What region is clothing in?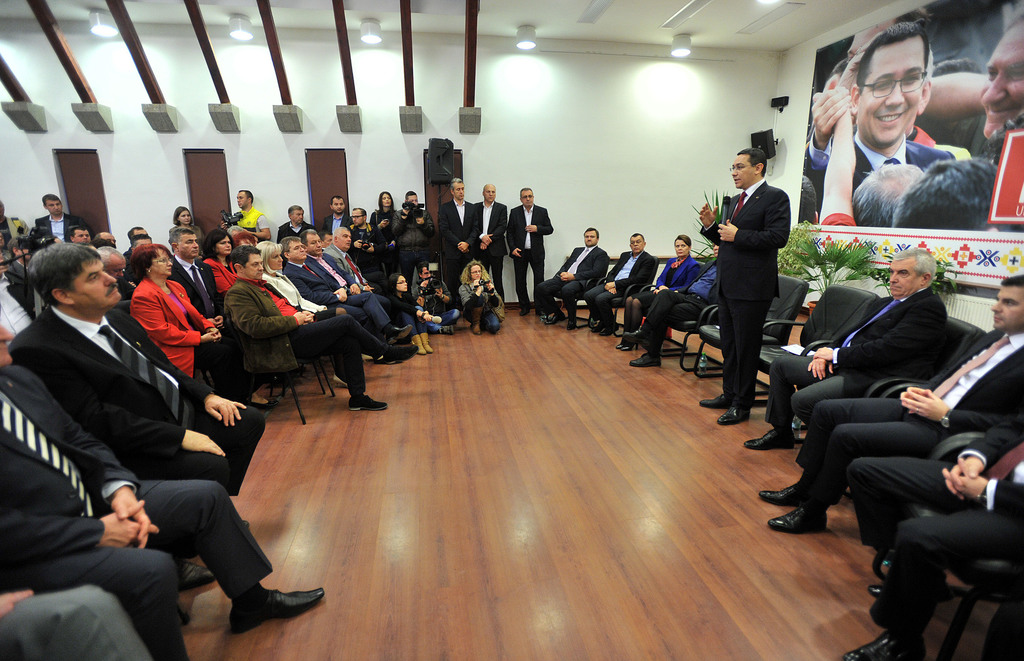
<region>631, 251, 710, 313</region>.
